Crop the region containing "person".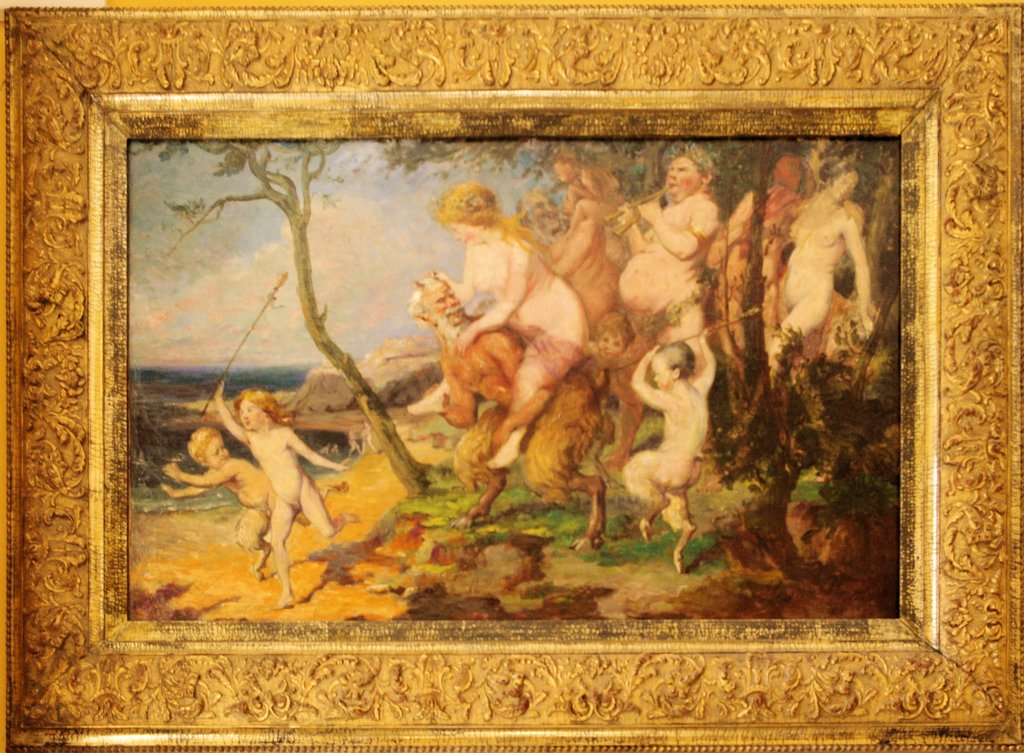
Crop region: [515, 186, 564, 248].
